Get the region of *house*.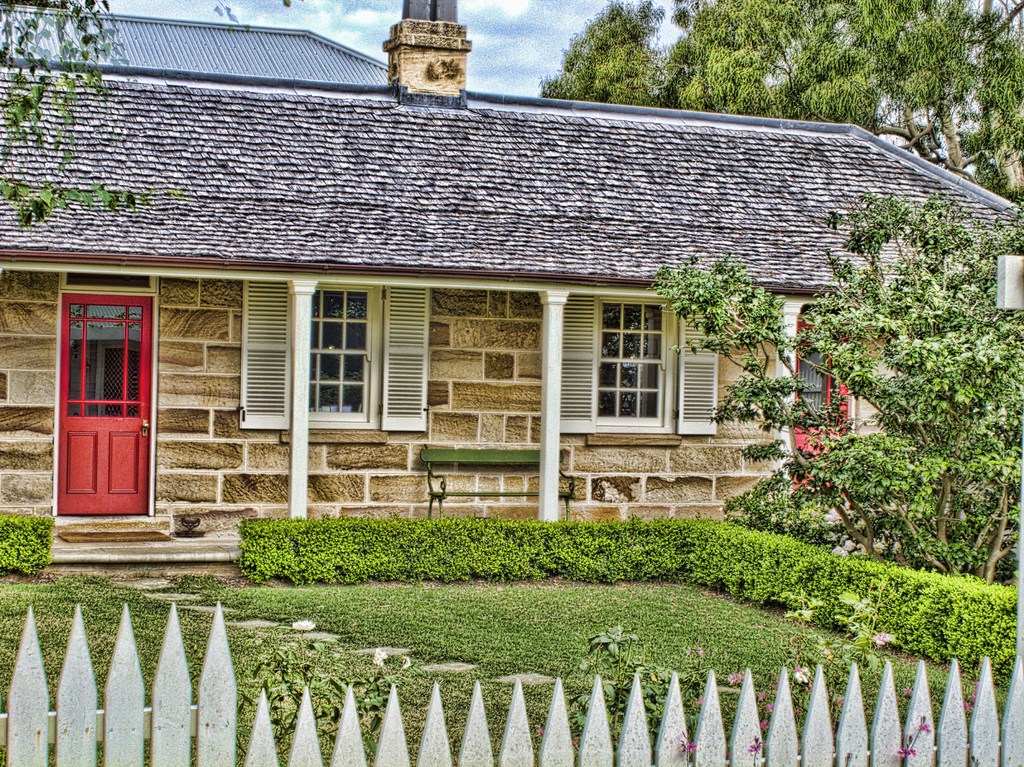
(0, 0, 1018, 561).
